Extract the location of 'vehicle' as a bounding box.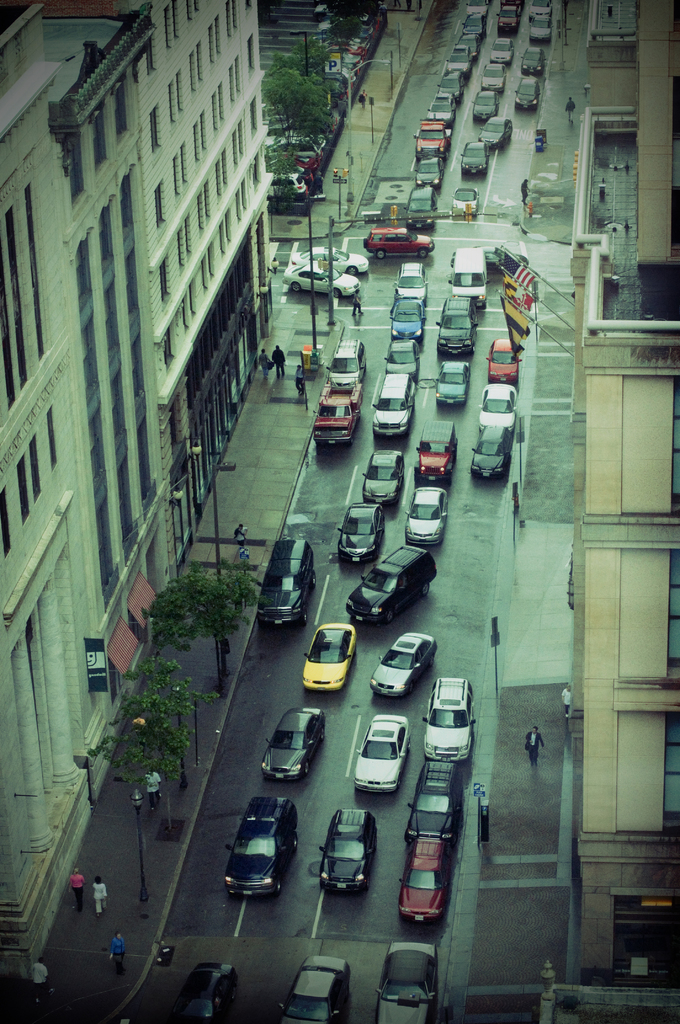
277 257 359 296.
